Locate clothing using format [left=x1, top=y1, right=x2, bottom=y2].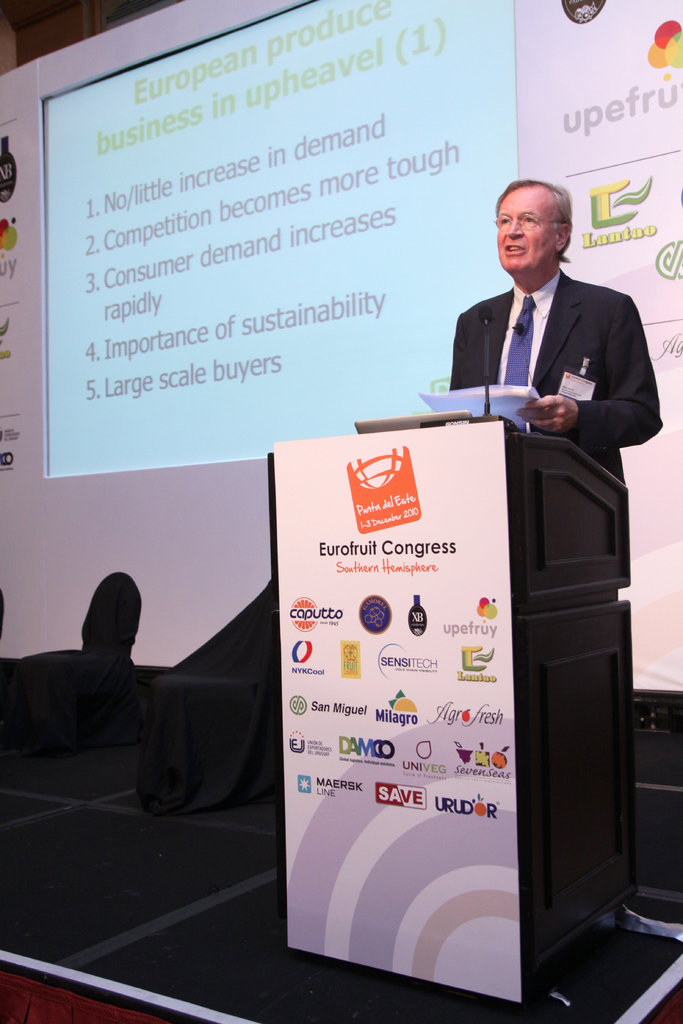
[left=456, top=270, right=666, bottom=483].
